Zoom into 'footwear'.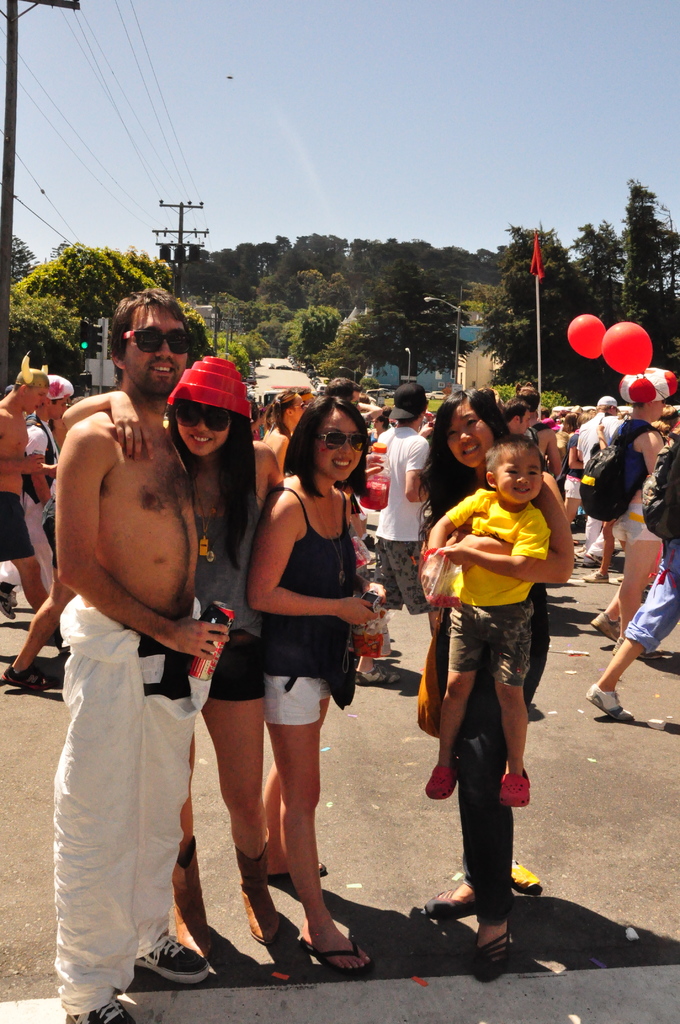
Zoom target: <bbox>593, 596, 620, 641</bbox>.
